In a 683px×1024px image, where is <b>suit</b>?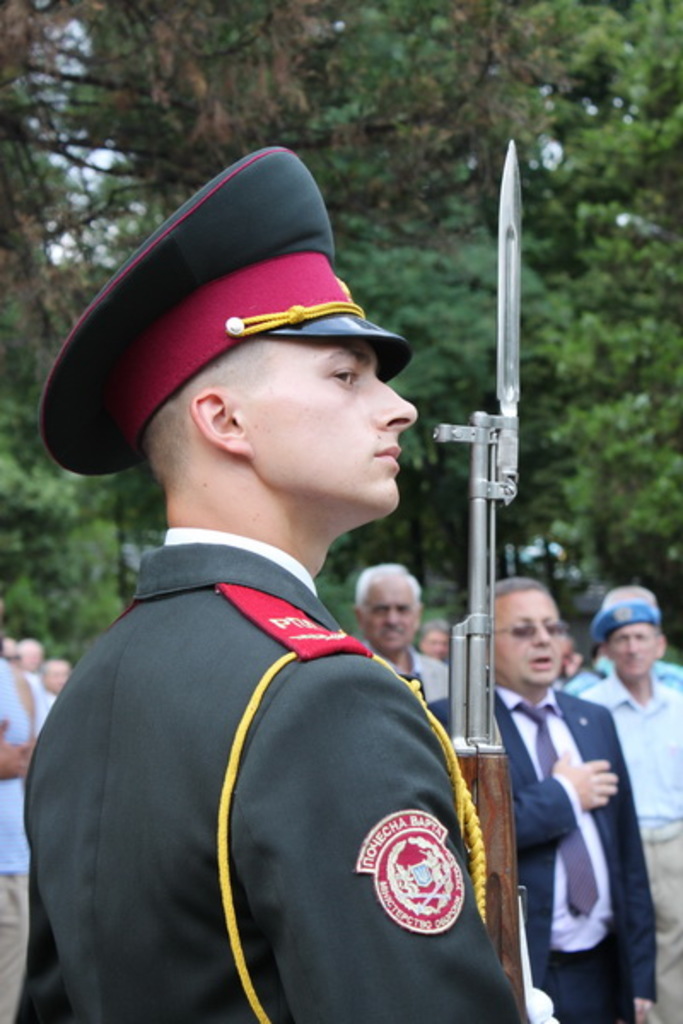
detection(429, 679, 657, 1022).
